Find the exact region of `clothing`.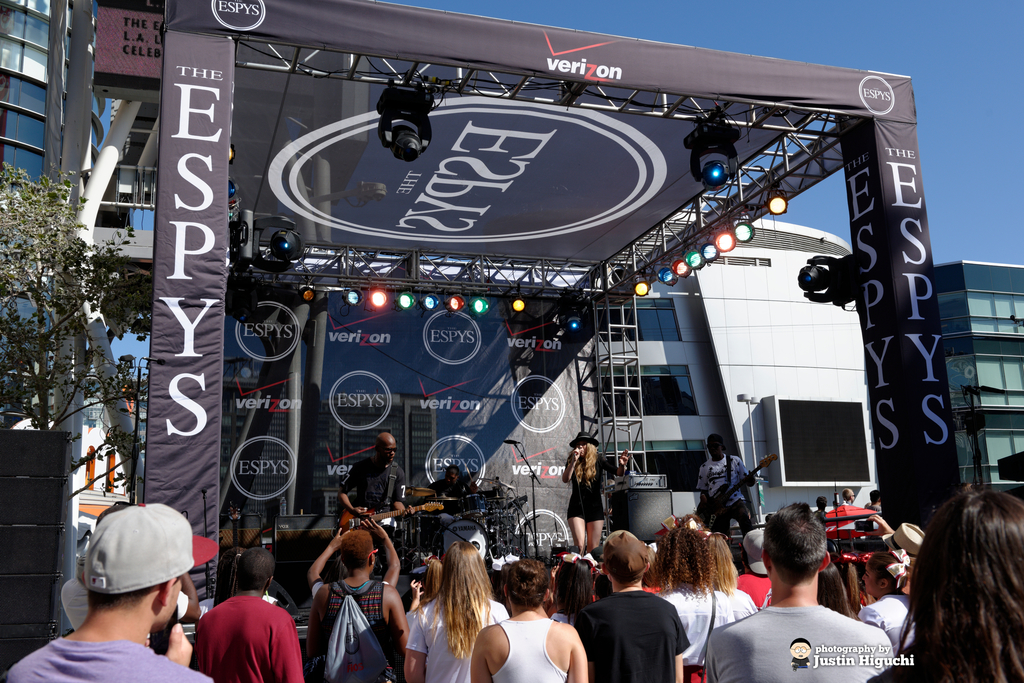
Exact region: x1=565 y1=587 x2=694 y2=682.
